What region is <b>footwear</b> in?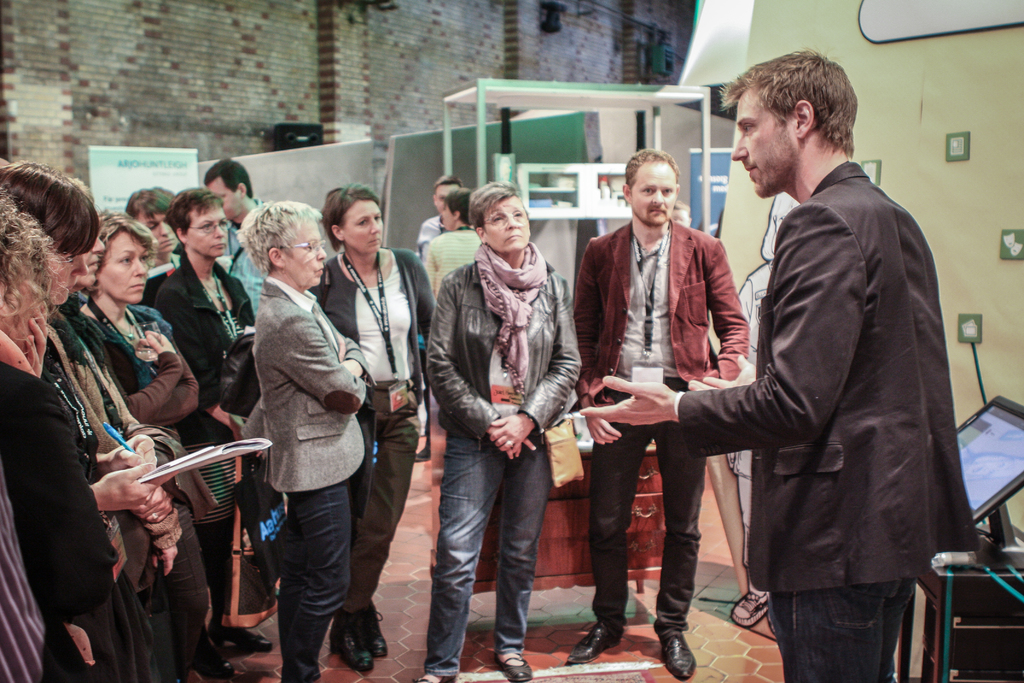
locate(493, 648, 535, 681).
